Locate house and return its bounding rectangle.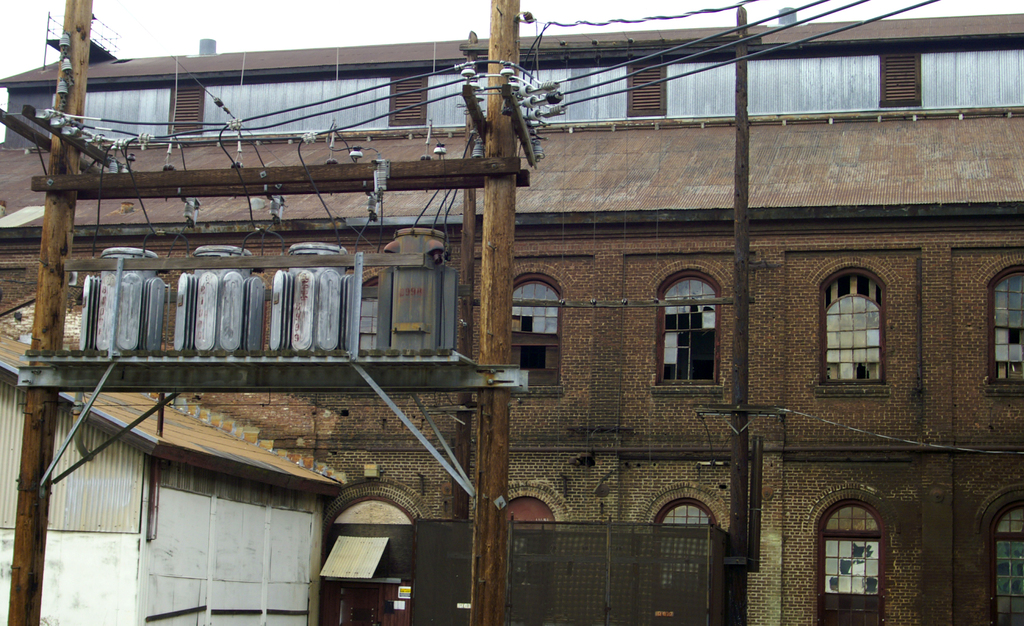
bbox=[0, 3, 1023, 625].
